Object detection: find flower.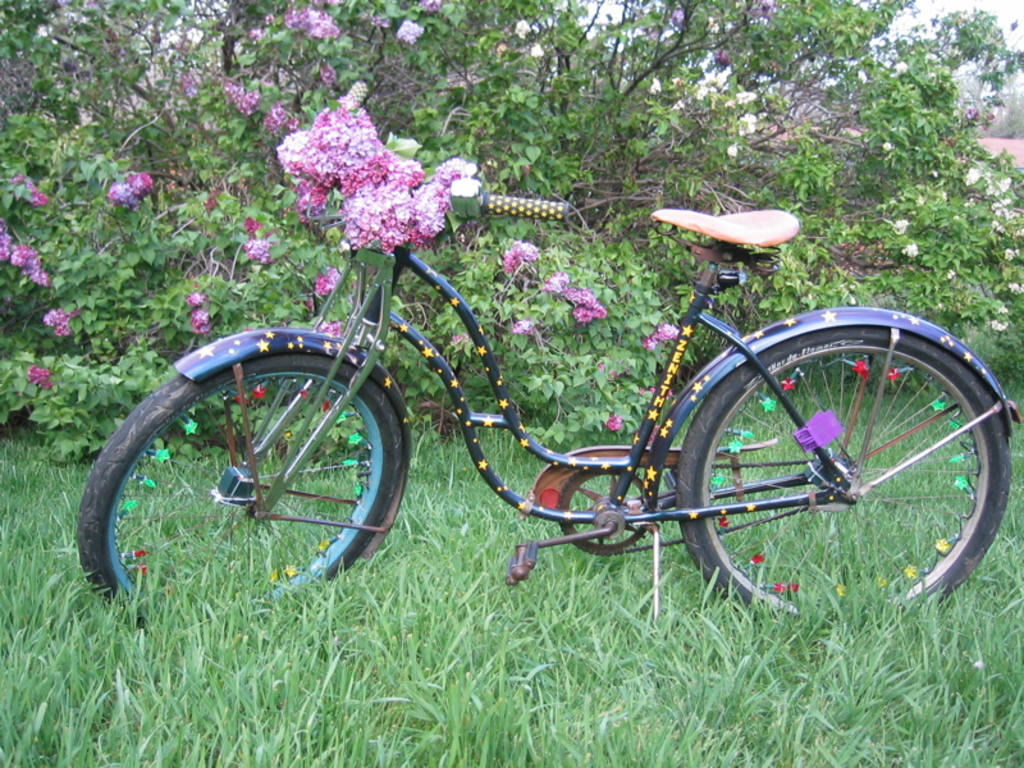
{"x1": 516, "y1": 320, "x2": 531, "y2": 333}.
